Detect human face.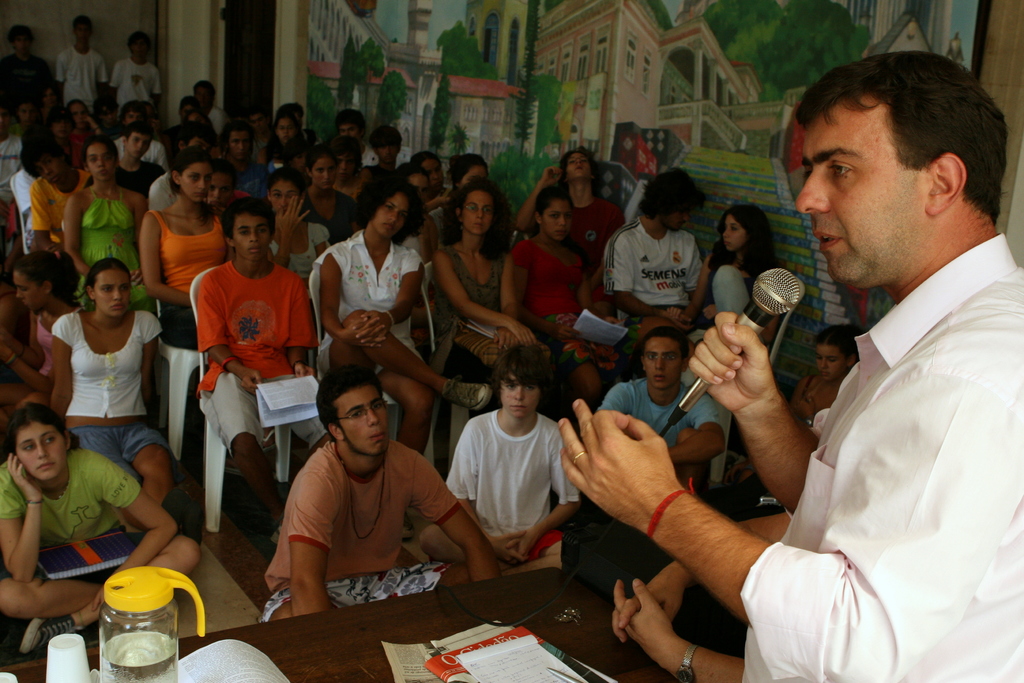
Detected at [left=272, top=176, right=300, bottom=211].
